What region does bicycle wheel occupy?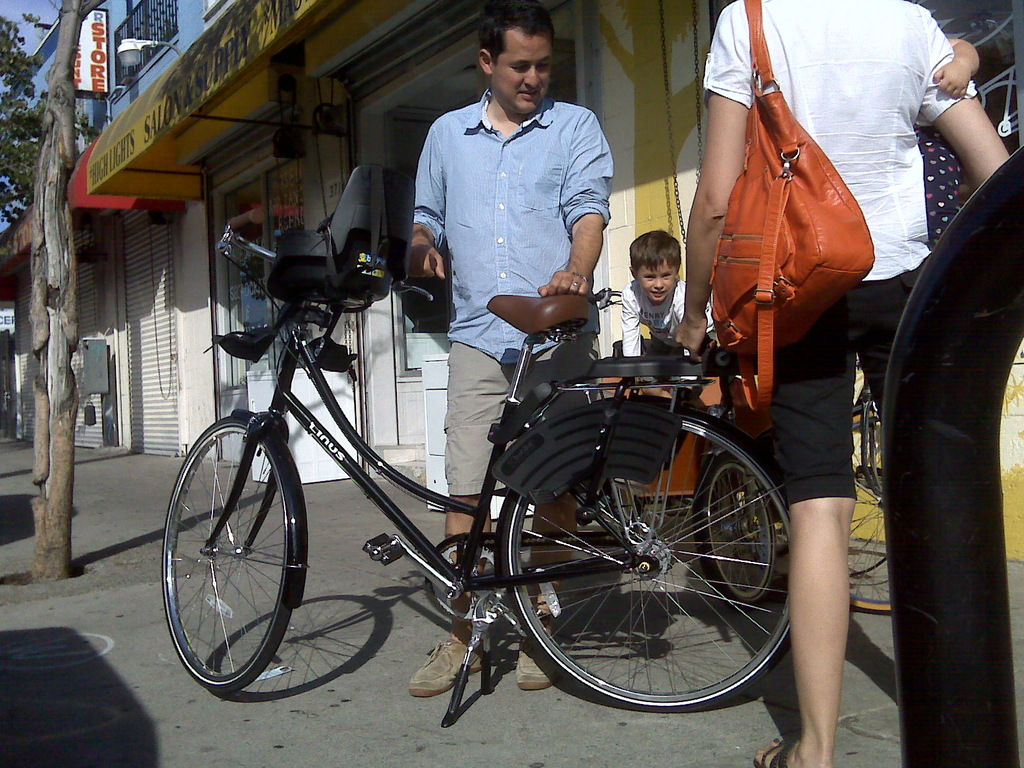
region(692, 455, 772, 604).
